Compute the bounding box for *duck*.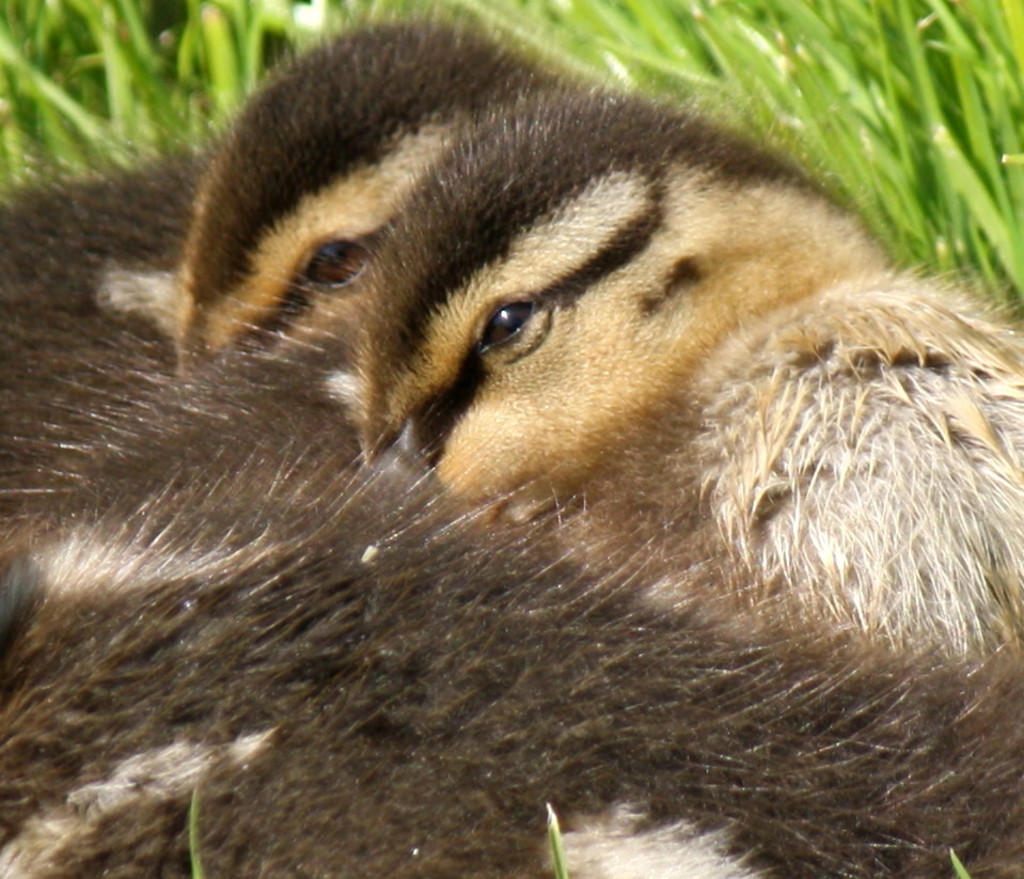
box=[0, 87, 1023, 878].
